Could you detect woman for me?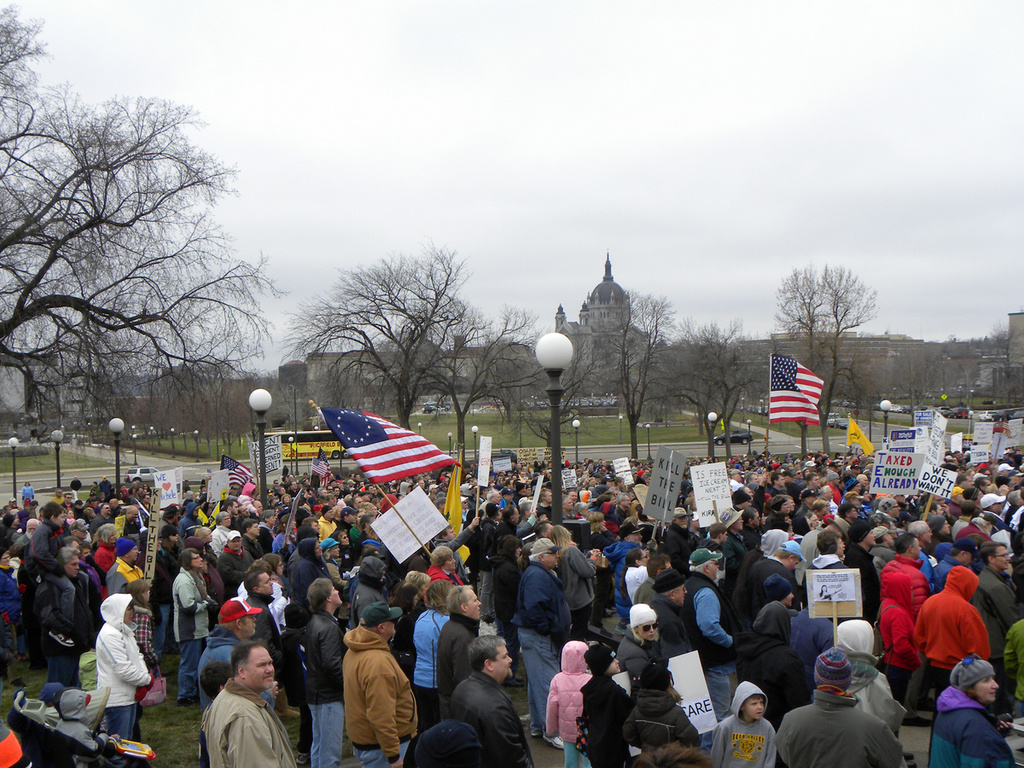
Detection result: pyautogui.locateOnScreen(15, 482, 40, 506).
